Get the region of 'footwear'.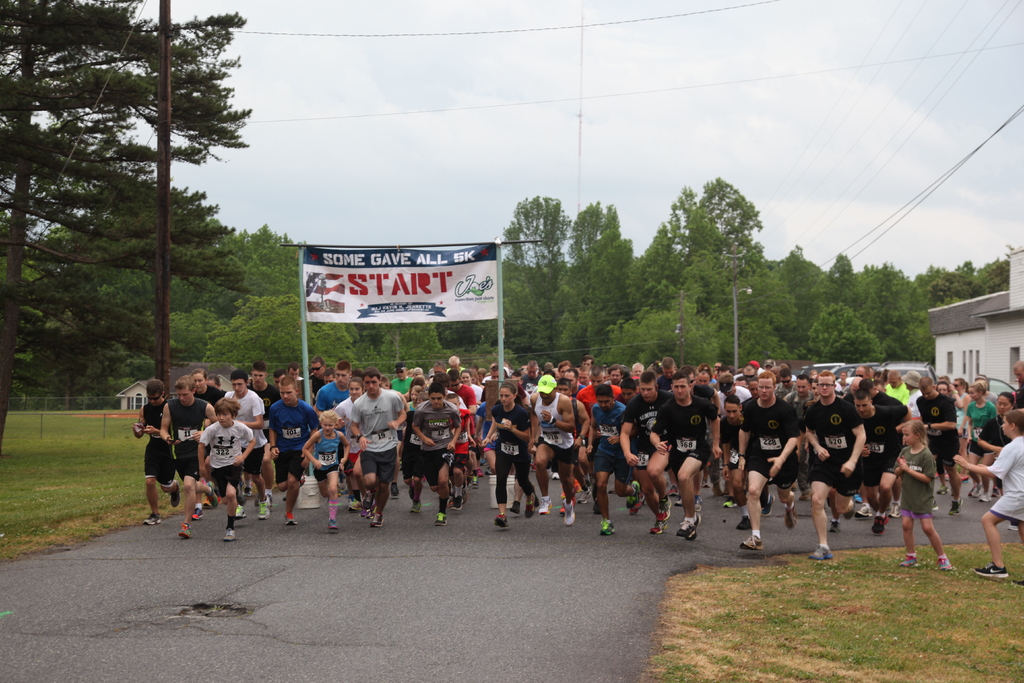
825/519/842/533.
